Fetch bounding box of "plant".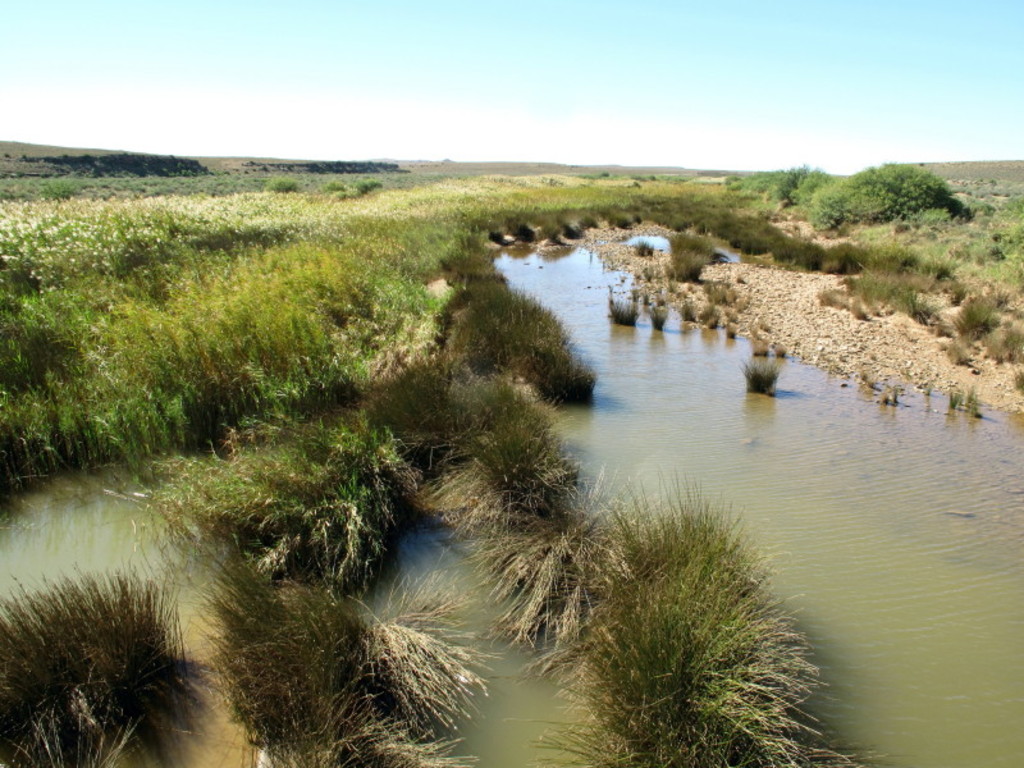
Bbox: region(699, 269, 746, 314).
